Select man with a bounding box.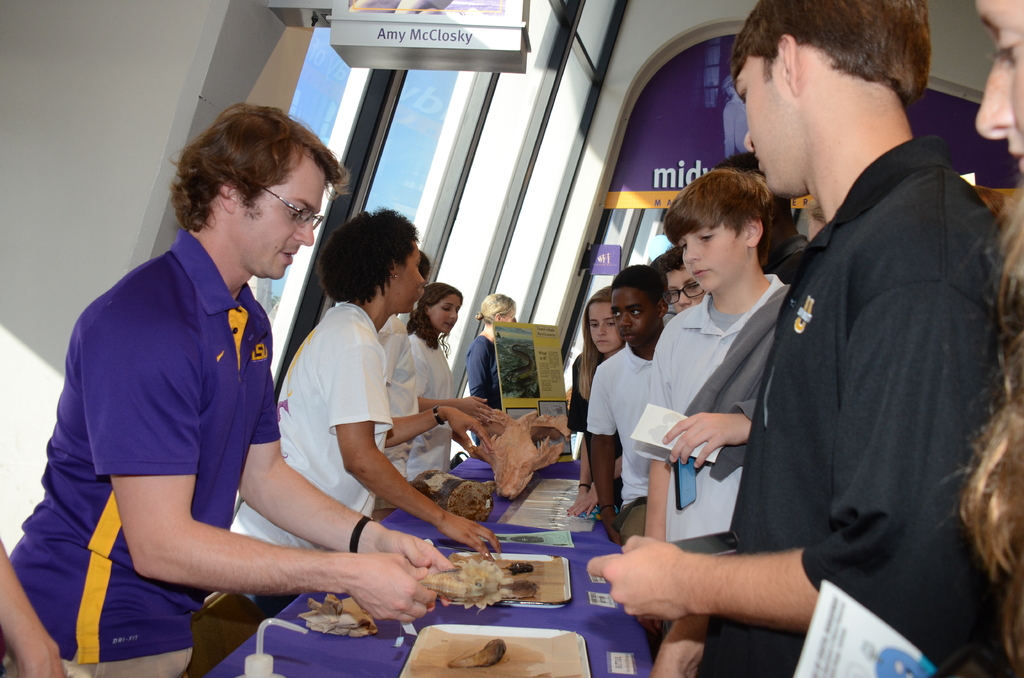
[708,6,999,661].
